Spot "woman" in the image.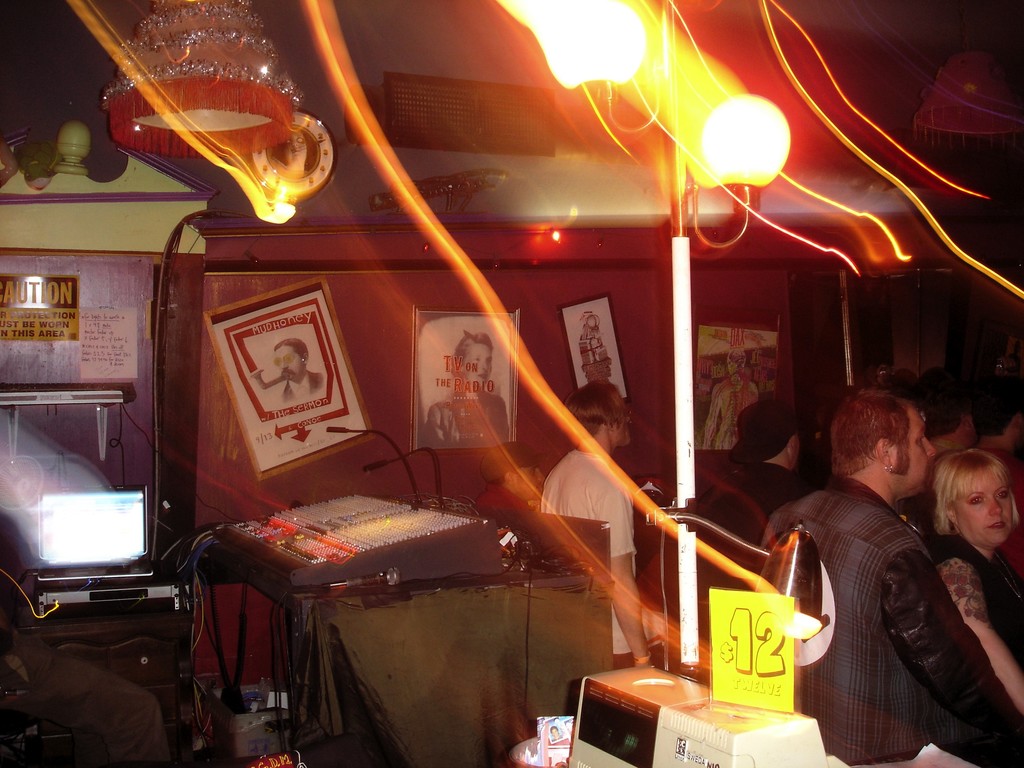
"woman" found at [420,333,506,445].
